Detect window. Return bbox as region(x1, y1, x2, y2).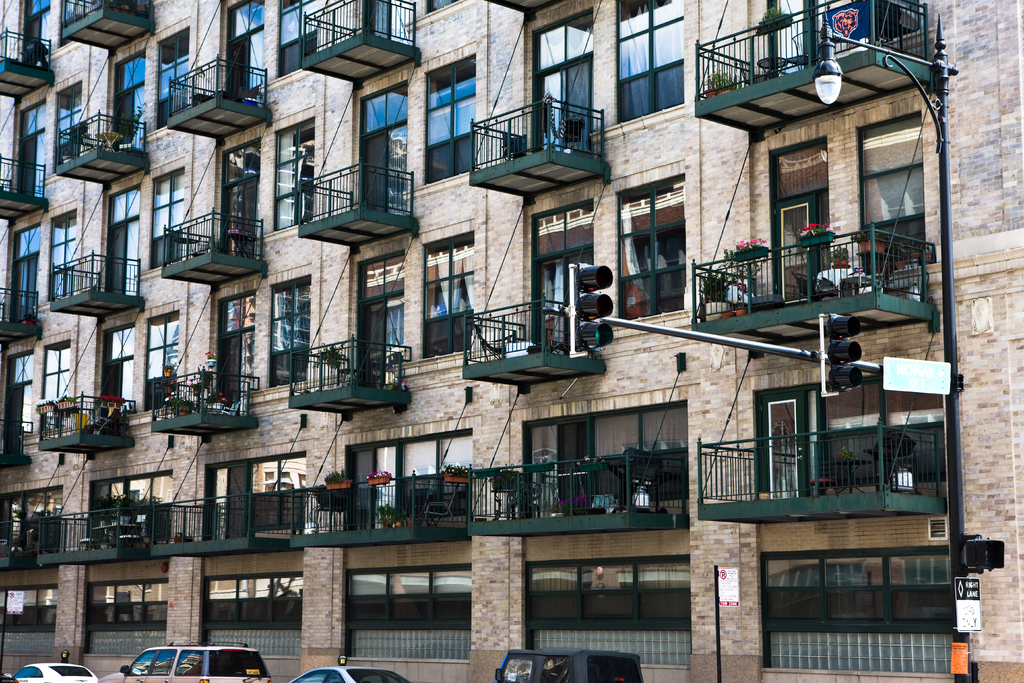
region(148, 168, 187, 273).
